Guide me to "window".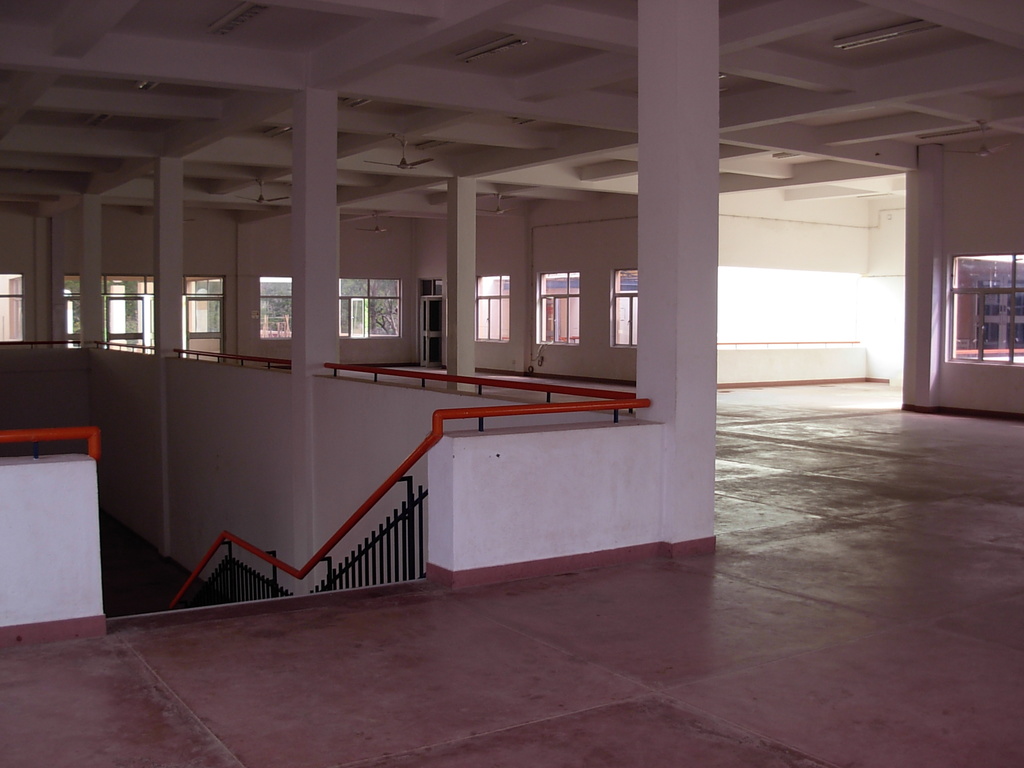
Guidance: rect(614, 269, 640, 349).
